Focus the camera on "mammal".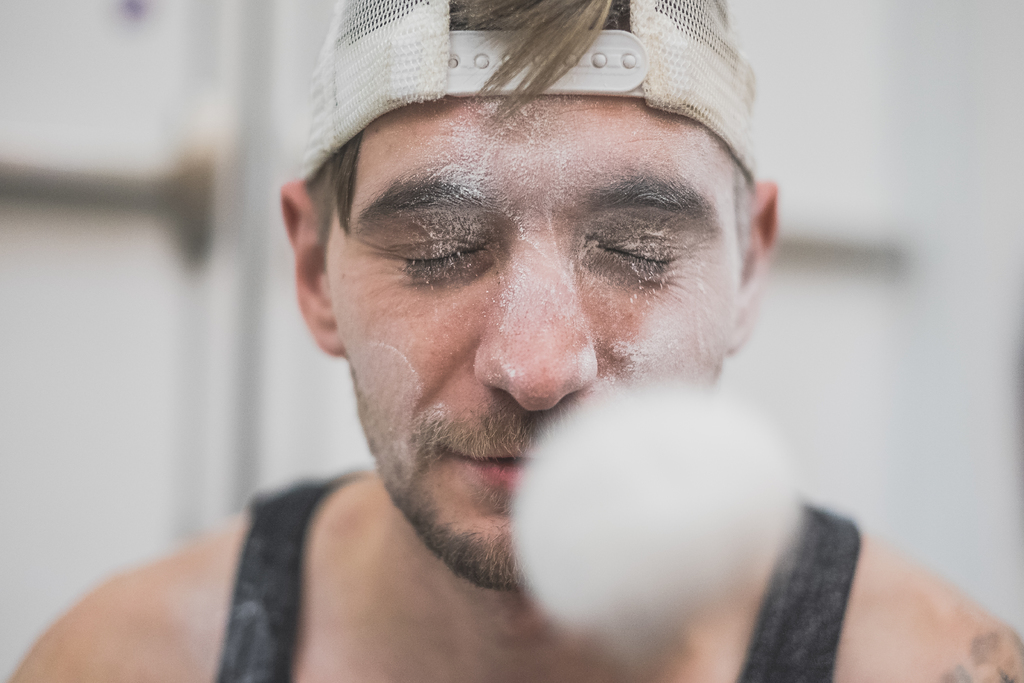
Focus region: (13,0,1023,682).
